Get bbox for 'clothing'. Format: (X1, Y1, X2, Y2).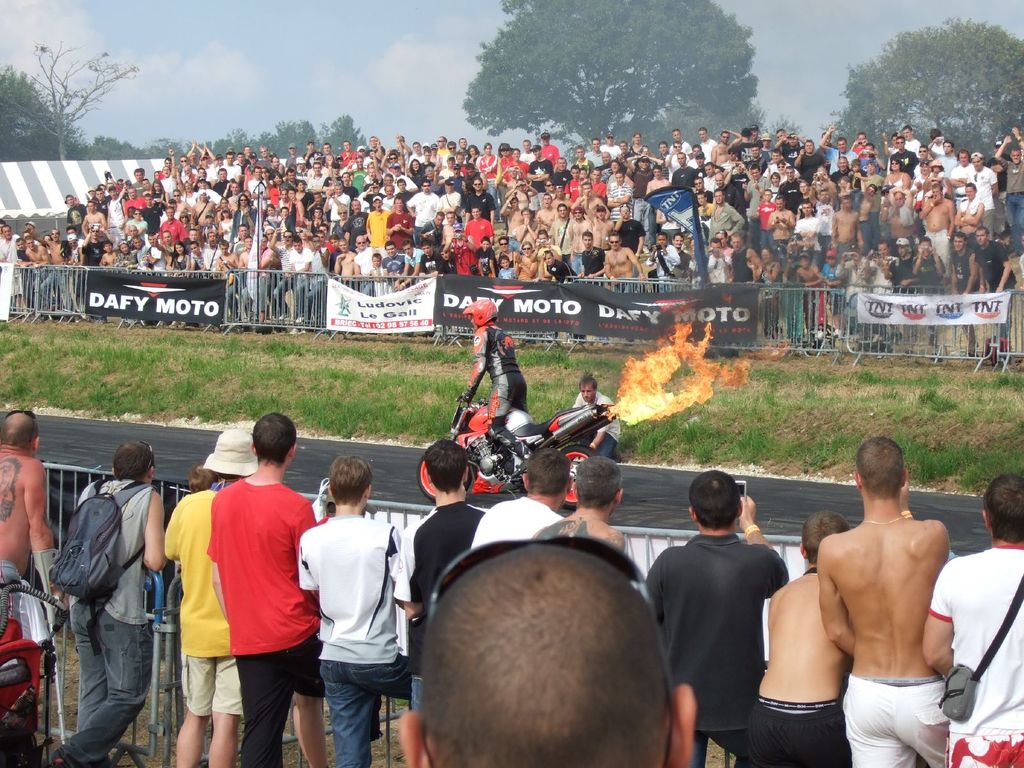
(291, 509, 405, 767).
